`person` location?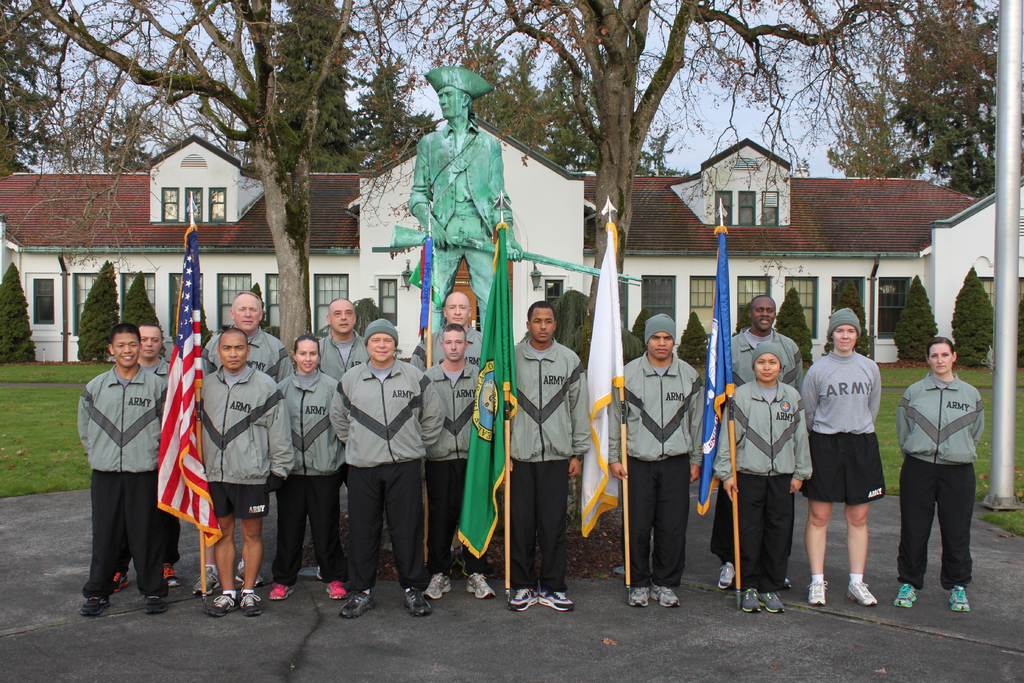
l=506, t=302, r=587, b=610
